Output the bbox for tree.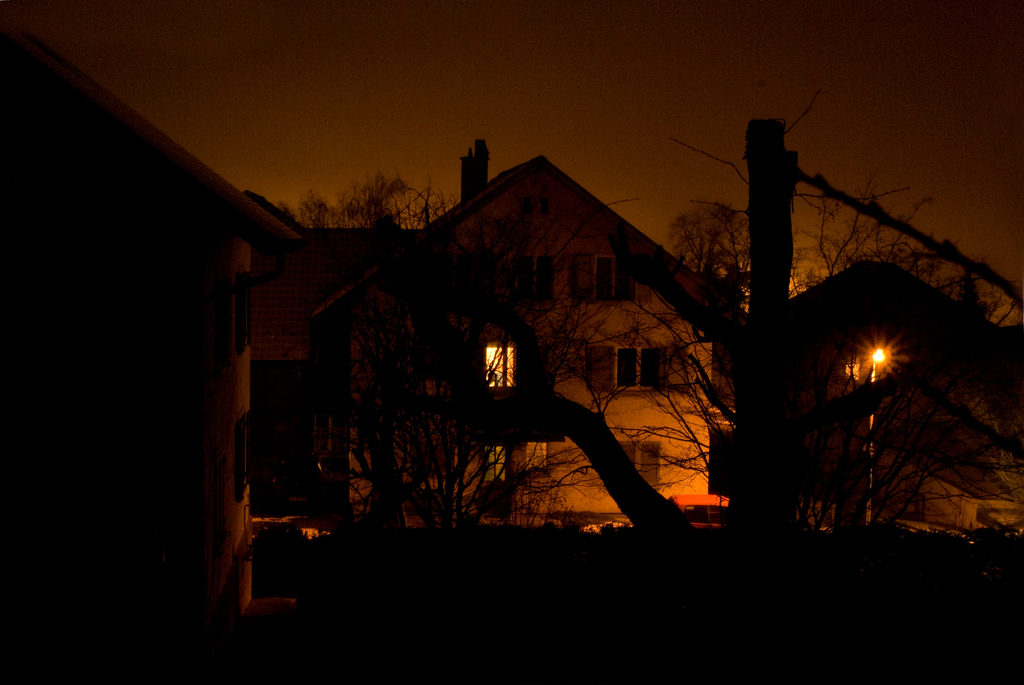
crop(300, 200, 539, 557).
